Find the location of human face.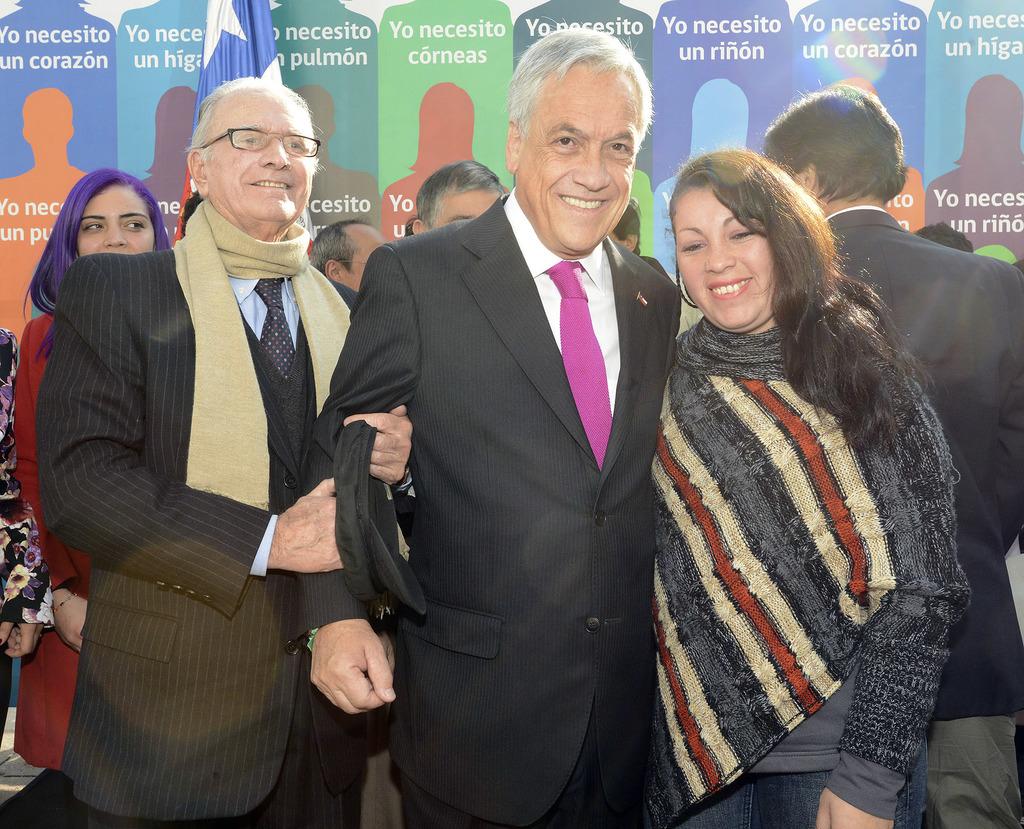
Location: locate(79, 182, 159, 260).
